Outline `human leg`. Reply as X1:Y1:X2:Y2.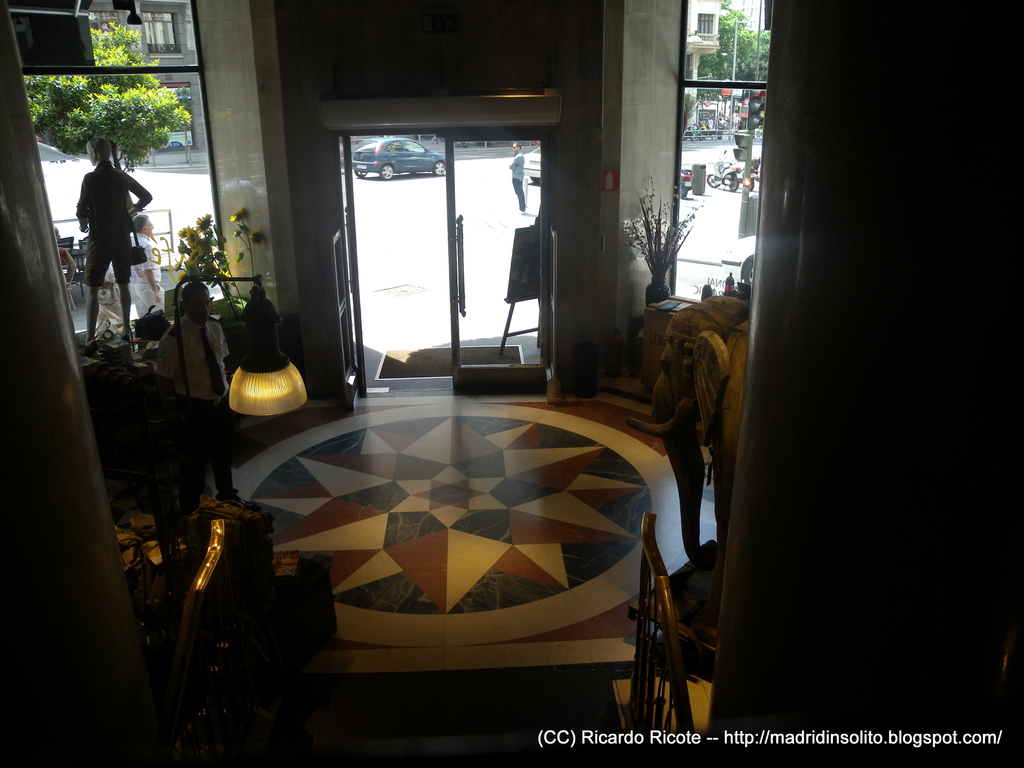
76:241:116:344.
